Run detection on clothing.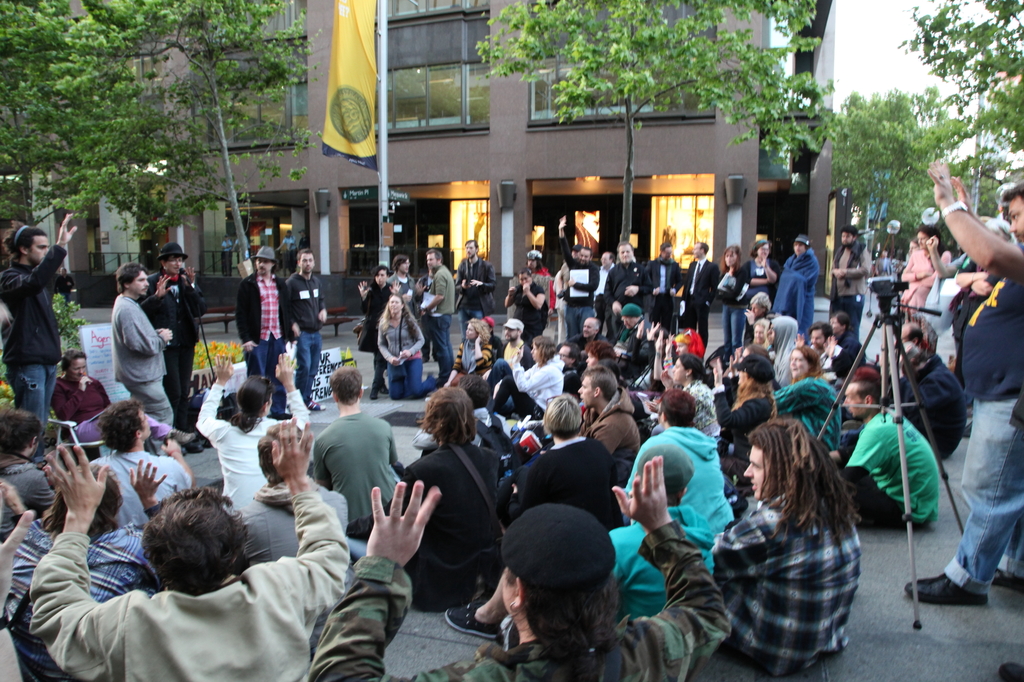
Result: bbox=[395, 441, 508, 618].
